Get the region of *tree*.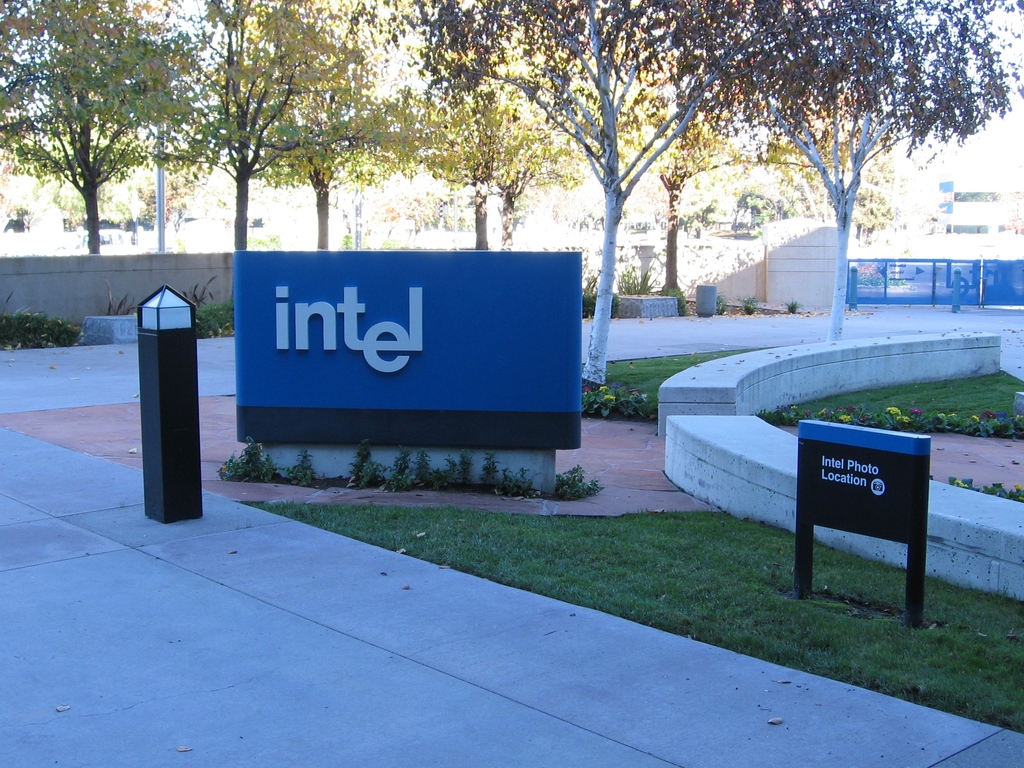
x1=196, y1=0, x2=351, y2=252.
